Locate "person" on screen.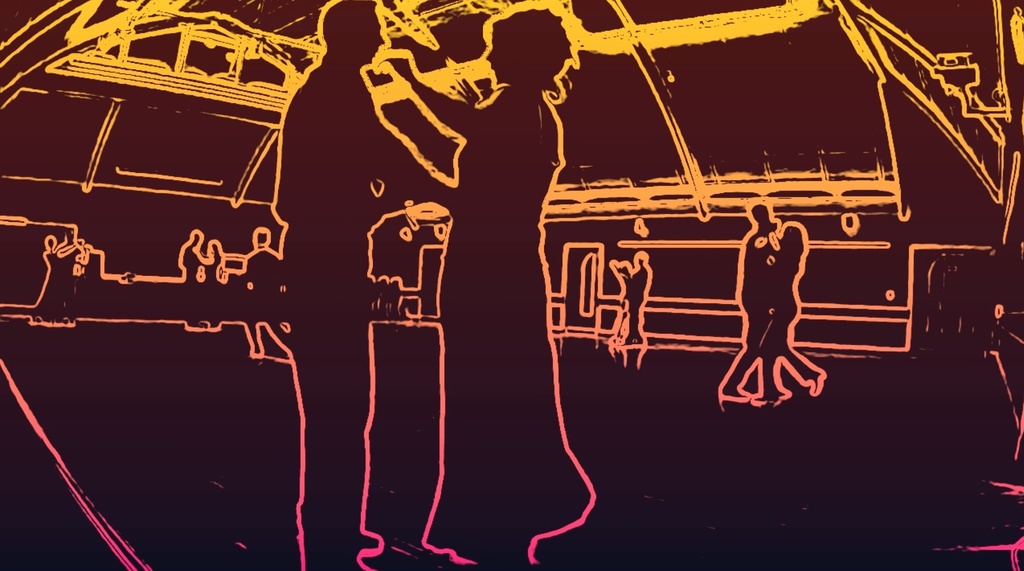
On screen at 760/221/828/408.
